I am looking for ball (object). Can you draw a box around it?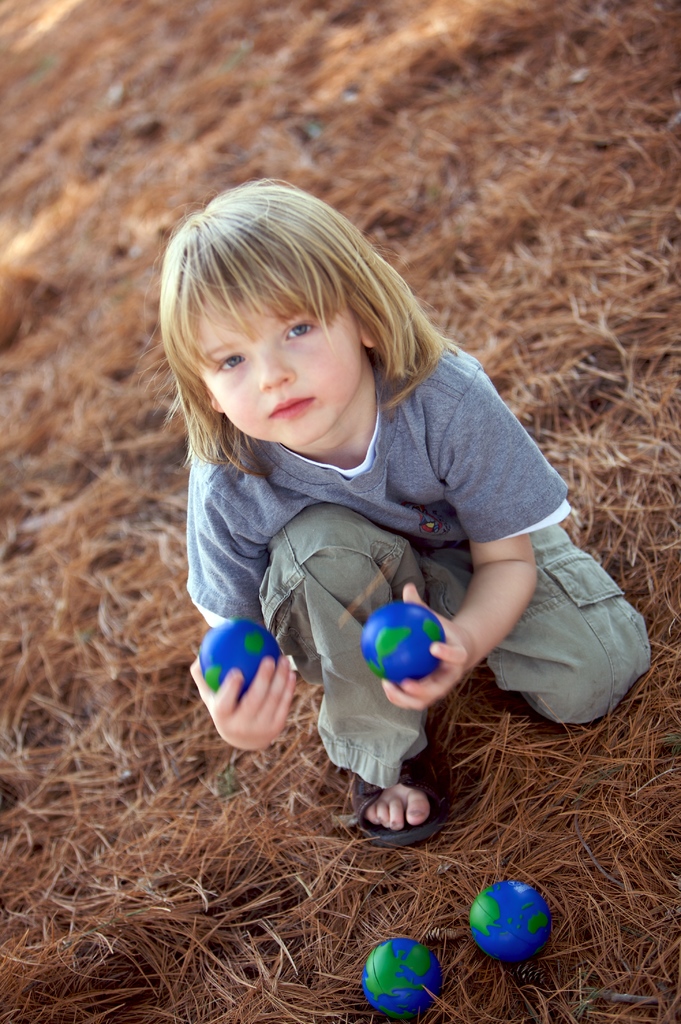
Sure, the bounding box is pyautogui.locateOnScreen(361, 942, 440, 1018).
